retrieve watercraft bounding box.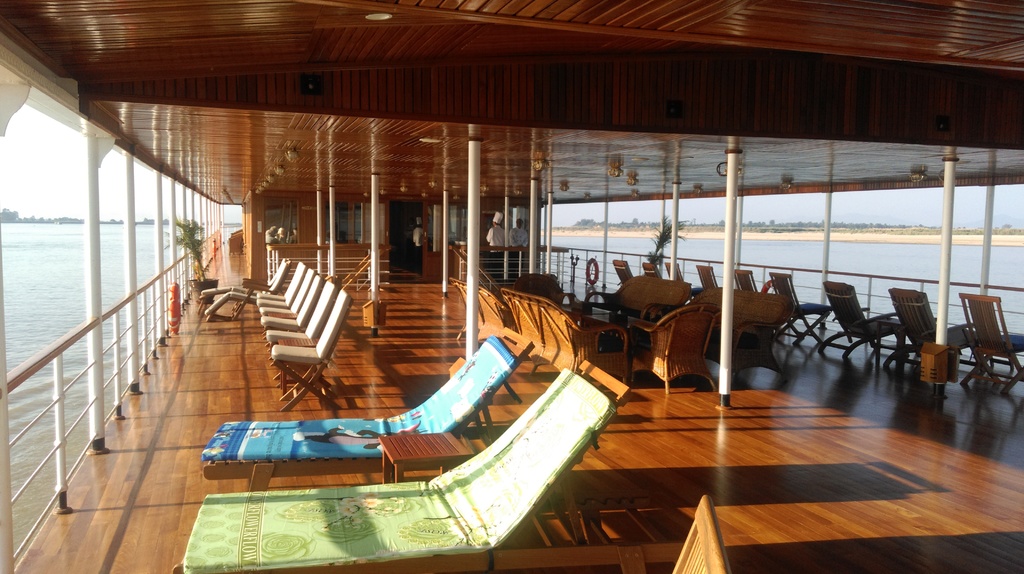
Bounding box: [0, 0, 1023, 573].
